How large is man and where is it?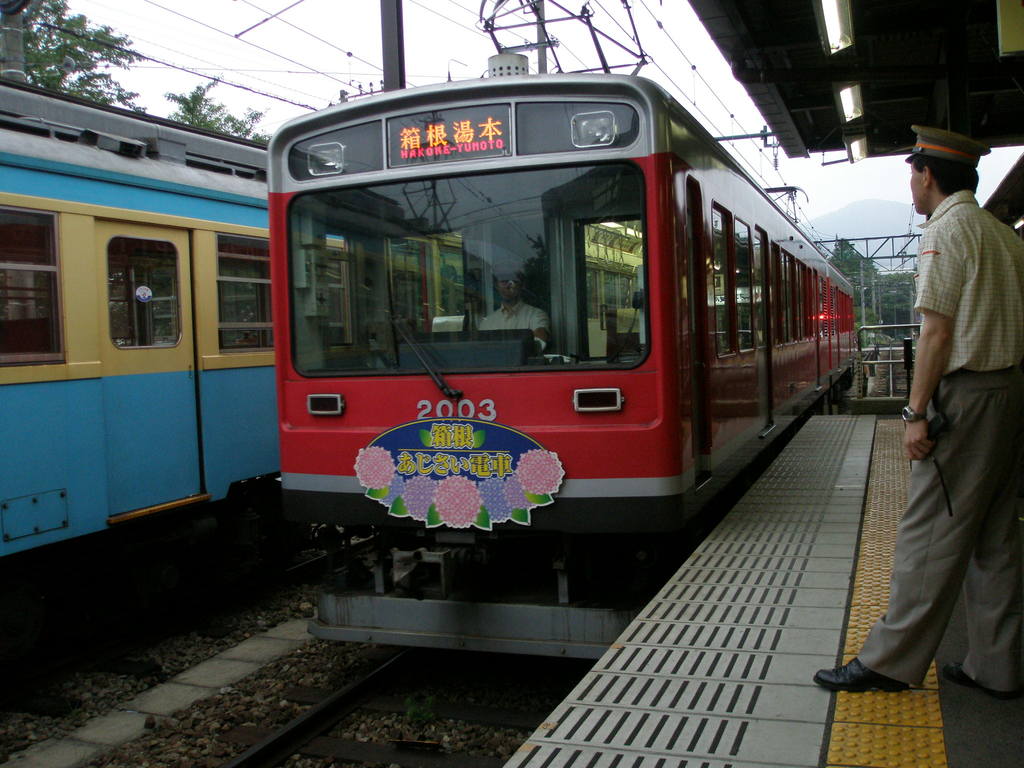
Bounding box: left=479, top=260, right=552, bottom=349.
